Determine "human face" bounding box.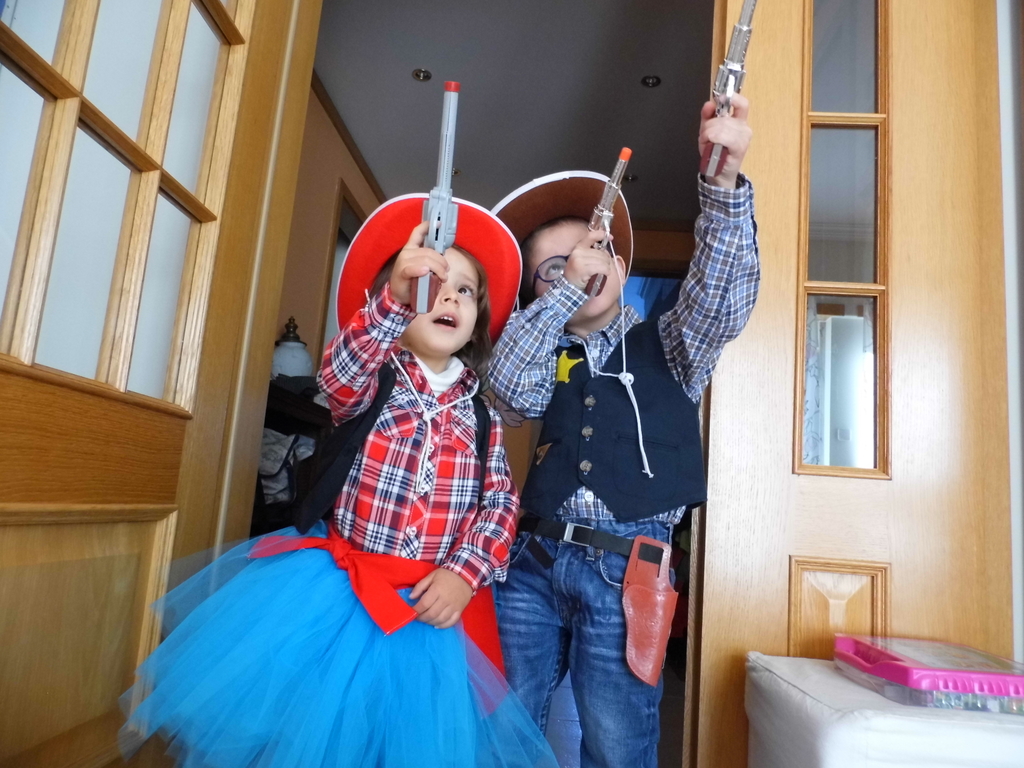
Determined: {"x1": 527, "y1": 217, "x2": 625, "y2": 325}.
